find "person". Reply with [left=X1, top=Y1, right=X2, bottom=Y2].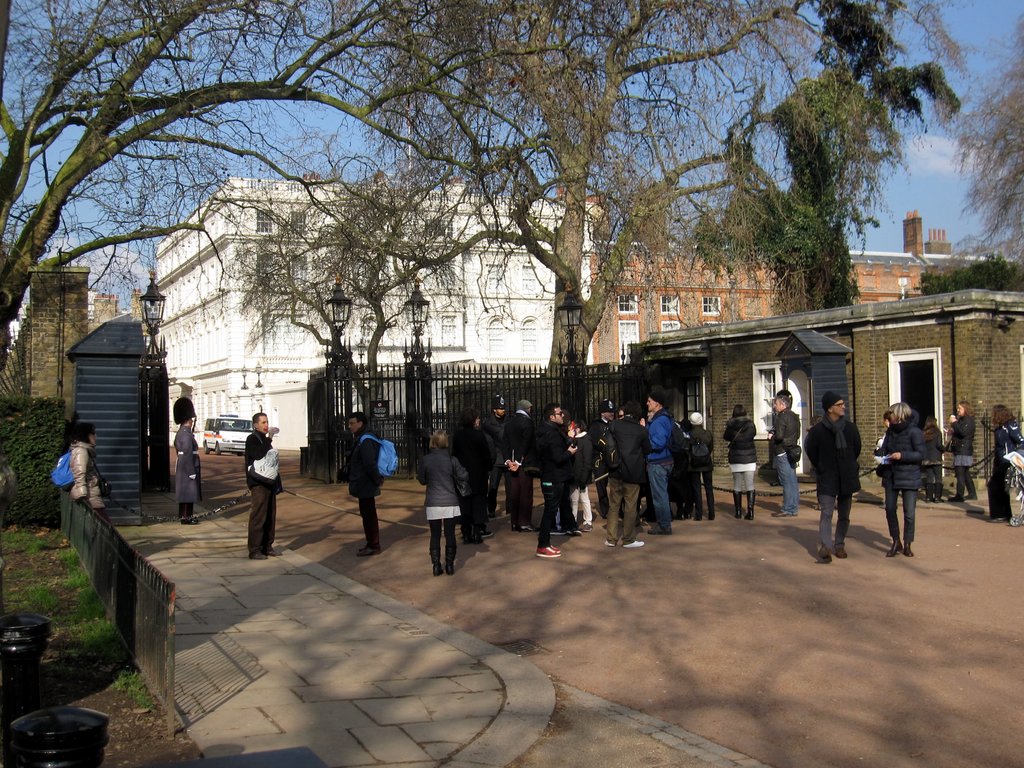
[left=175, top=394, right=205, bottom=520].
